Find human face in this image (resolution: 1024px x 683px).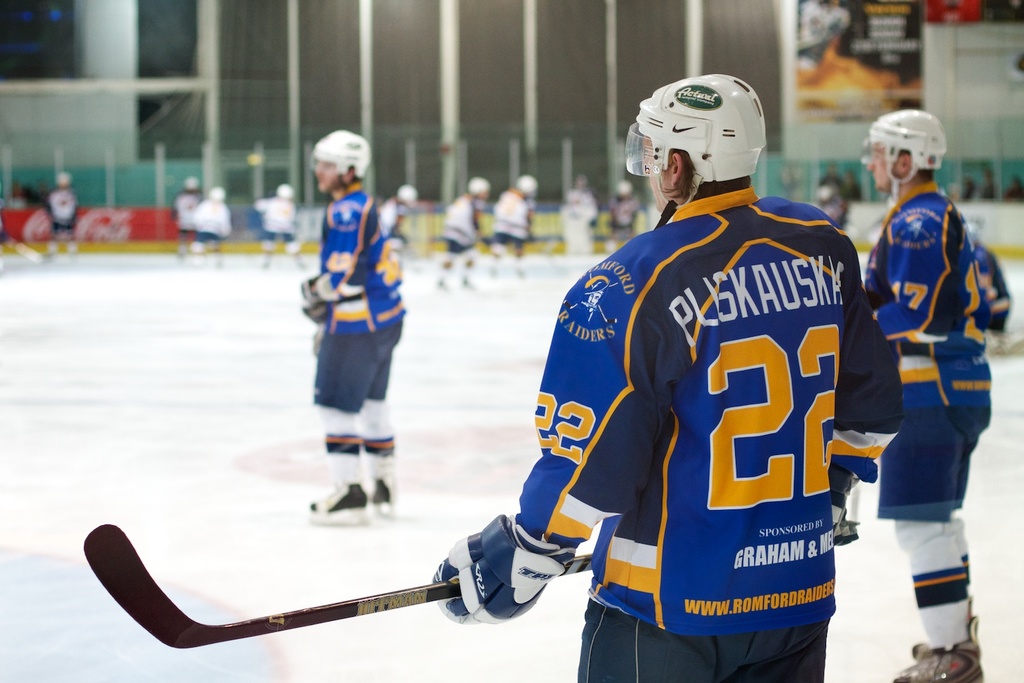
316:161:332:191.
